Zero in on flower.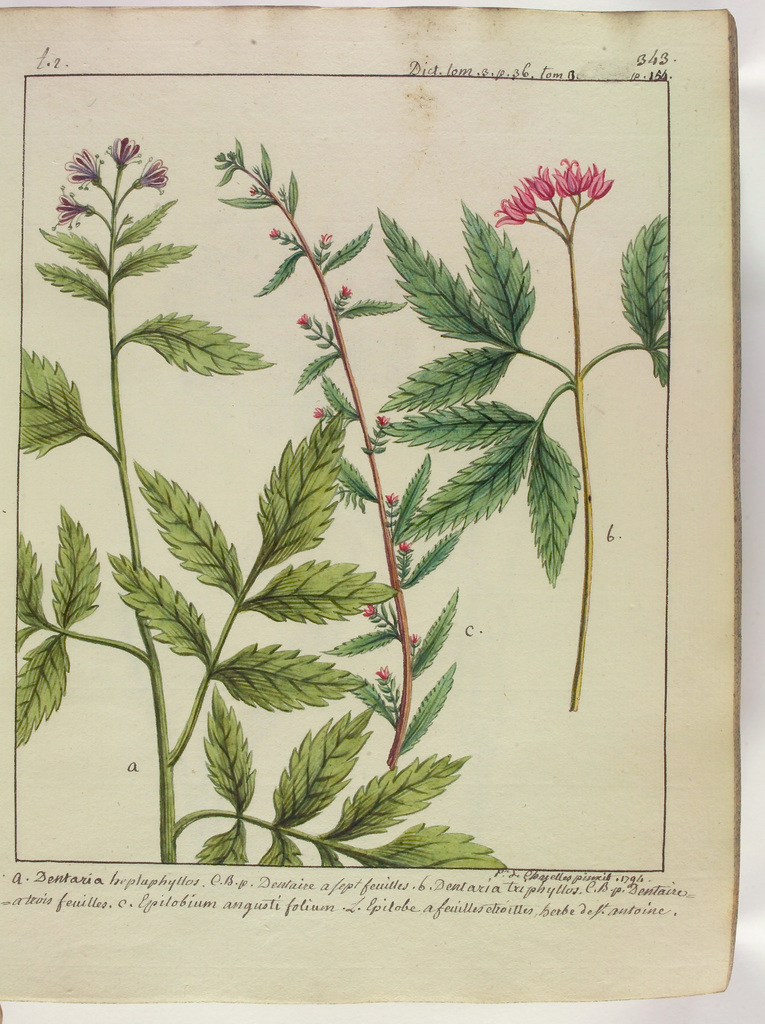
Zeroed in: <box>55,187,85,232</box>.
